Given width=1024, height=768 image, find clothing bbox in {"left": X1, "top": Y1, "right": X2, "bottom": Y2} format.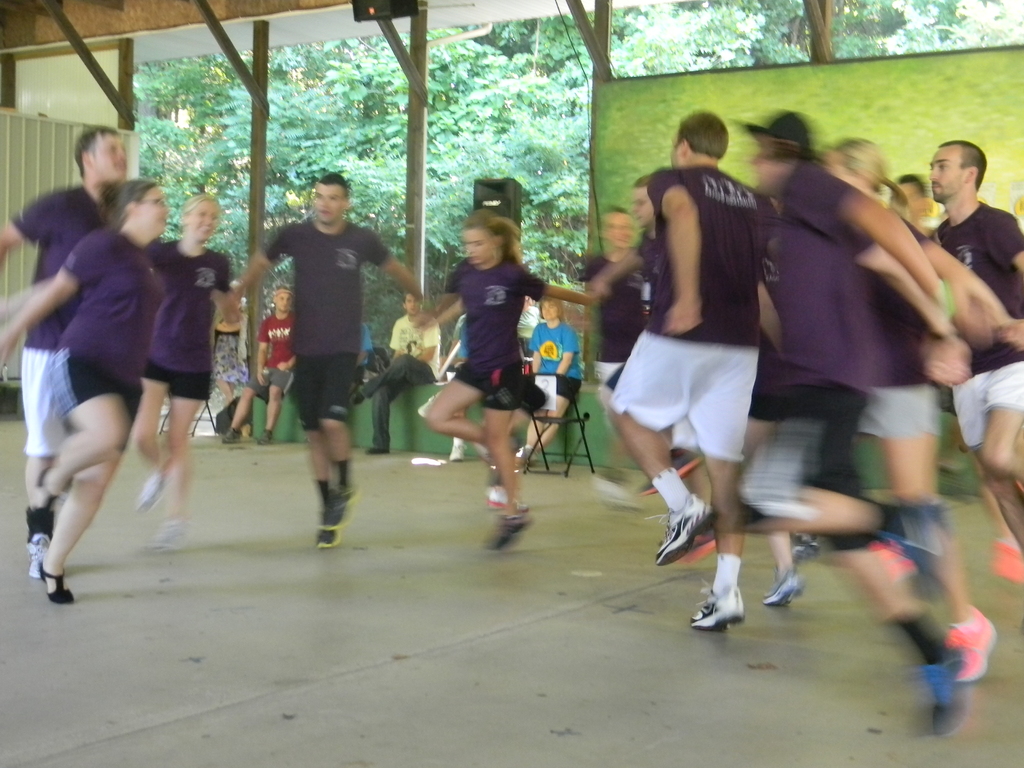
{"left": 4, "top": 182, "right": 109, "bottom": 457}.
